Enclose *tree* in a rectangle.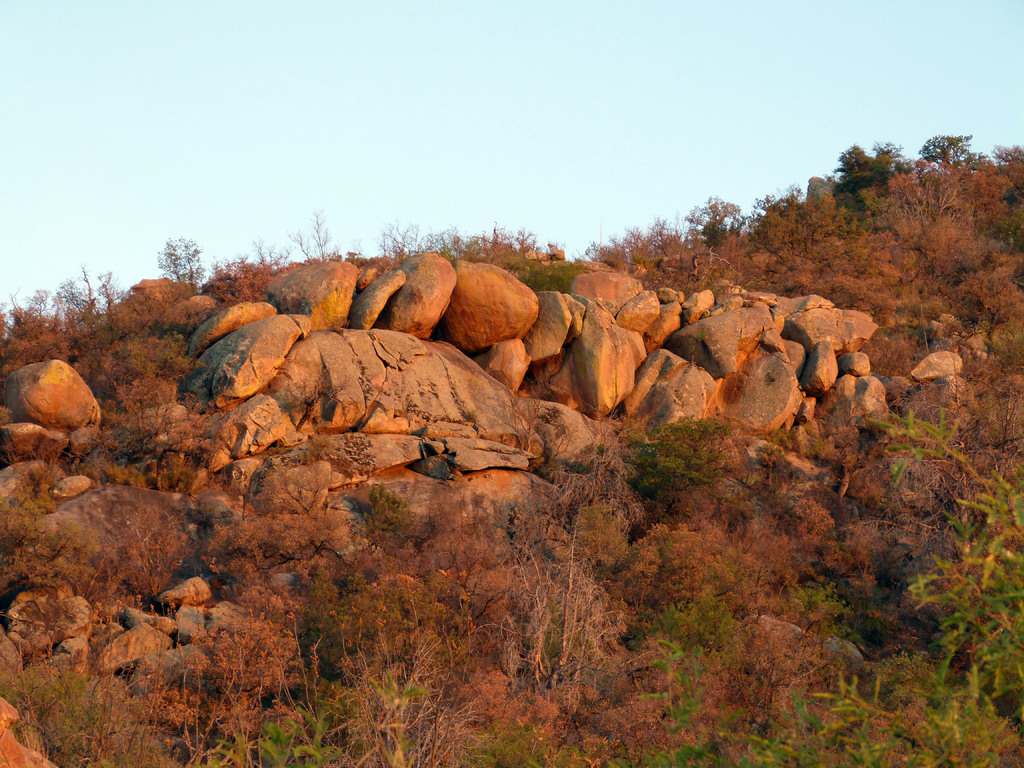
Rect(377, 214, 429, 276).
